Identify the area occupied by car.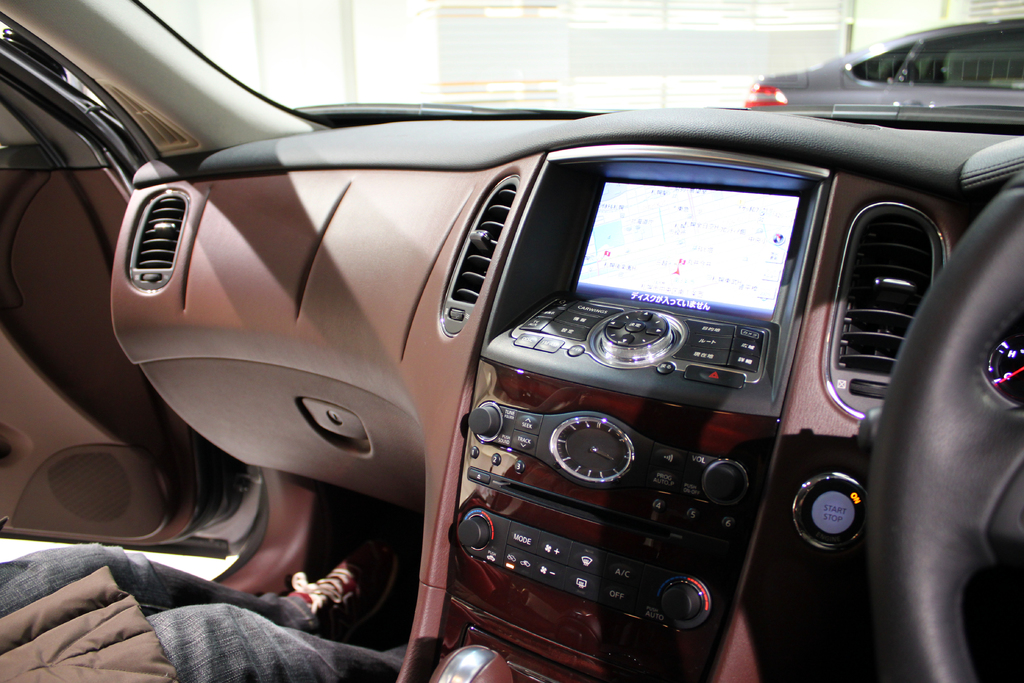
Area: (0, 0, 1023, 682).
